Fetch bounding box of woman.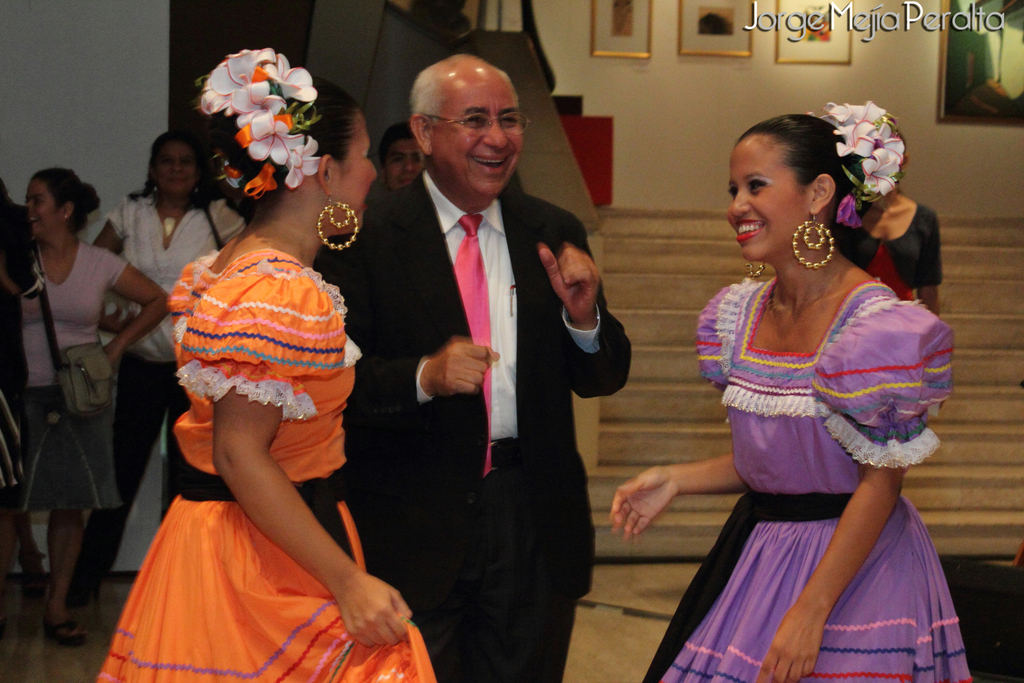
Bbox: {"x1": 18, "y1": 160, "x2": 169, "y2": 650}.
